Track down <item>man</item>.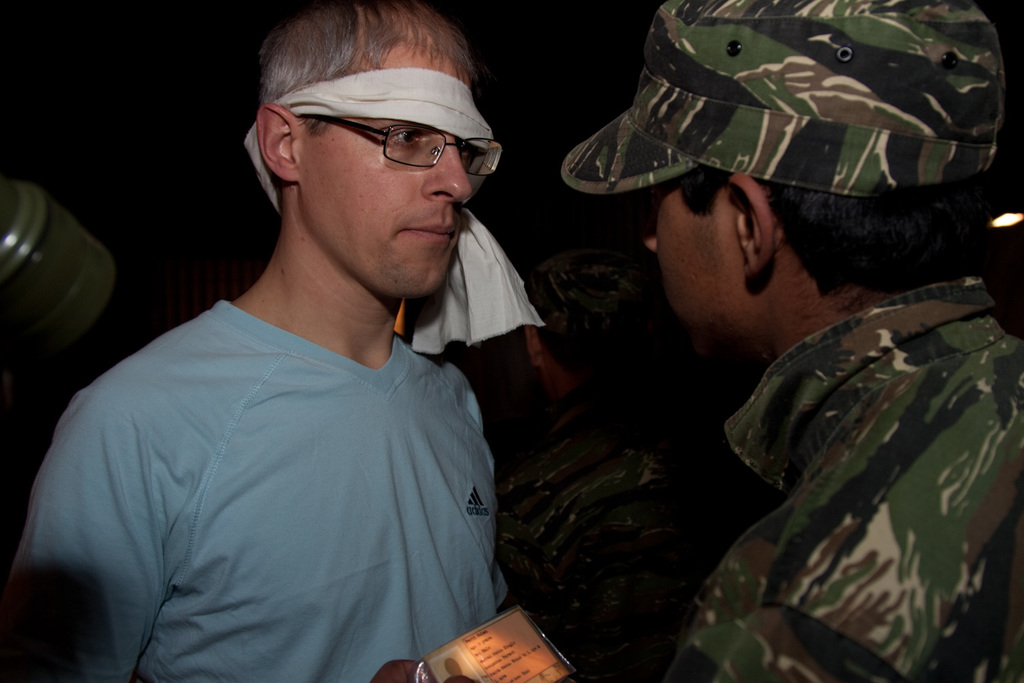
Tracked to (left=561, top=0, right=1023, bottom=682).
